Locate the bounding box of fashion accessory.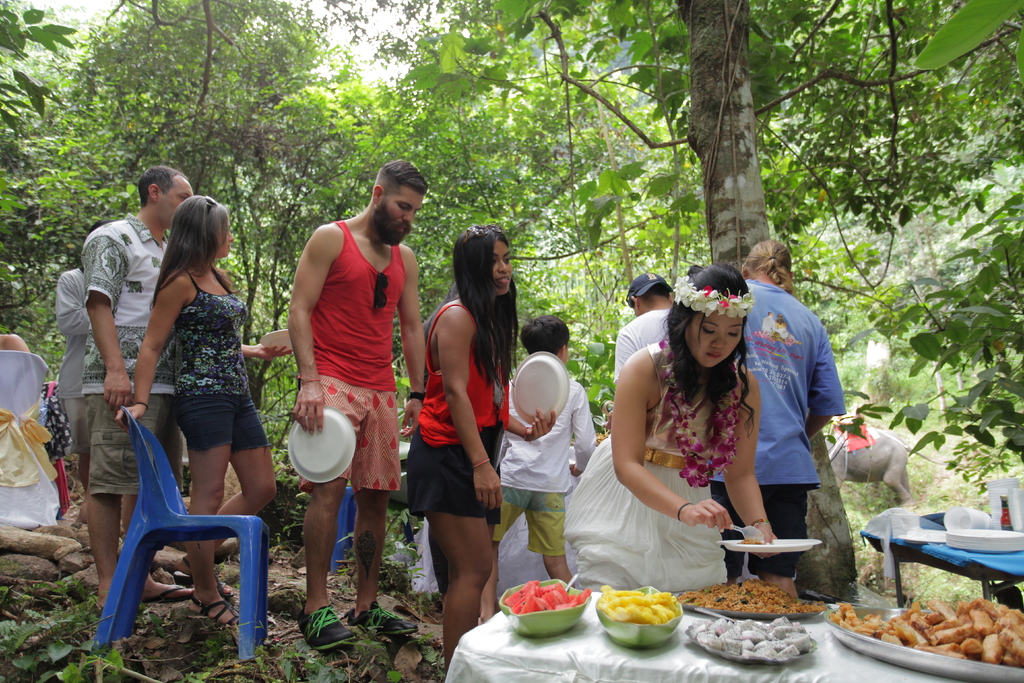
Bounding box: [748,516,770,527].
